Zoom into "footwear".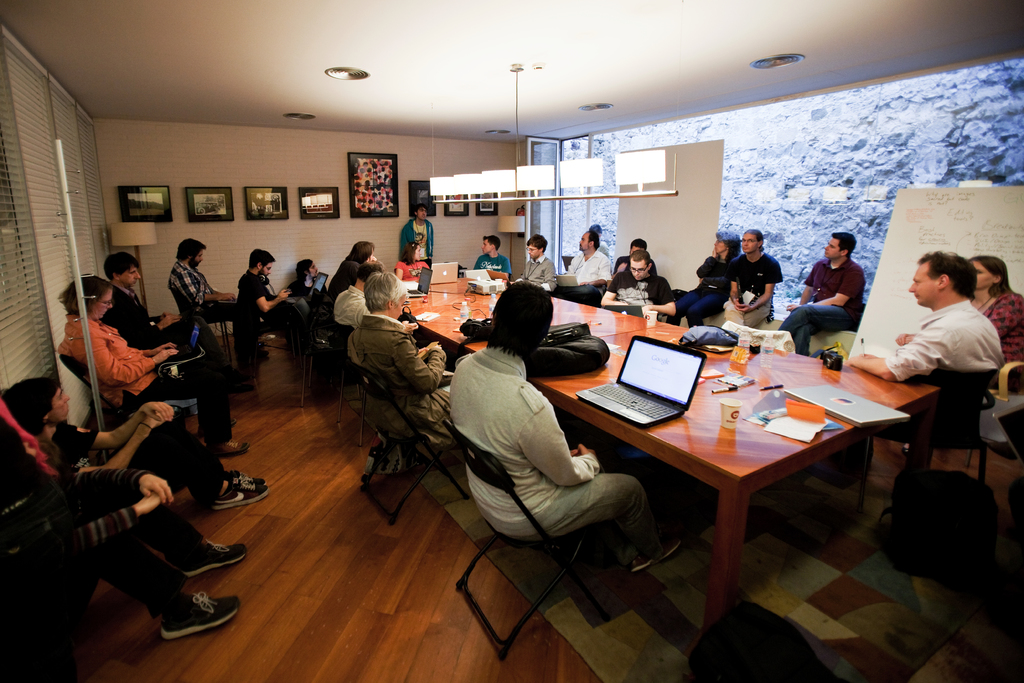
Zoom target: 252:349:269:353.
